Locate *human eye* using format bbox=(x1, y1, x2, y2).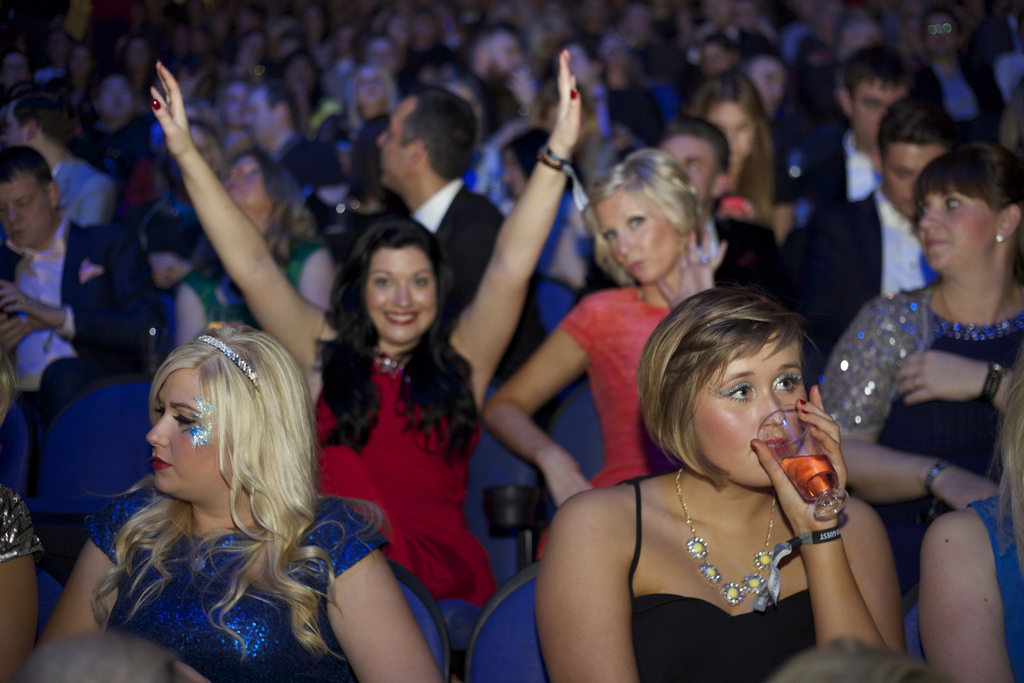
bbox=(606, 231, 615, 243).
